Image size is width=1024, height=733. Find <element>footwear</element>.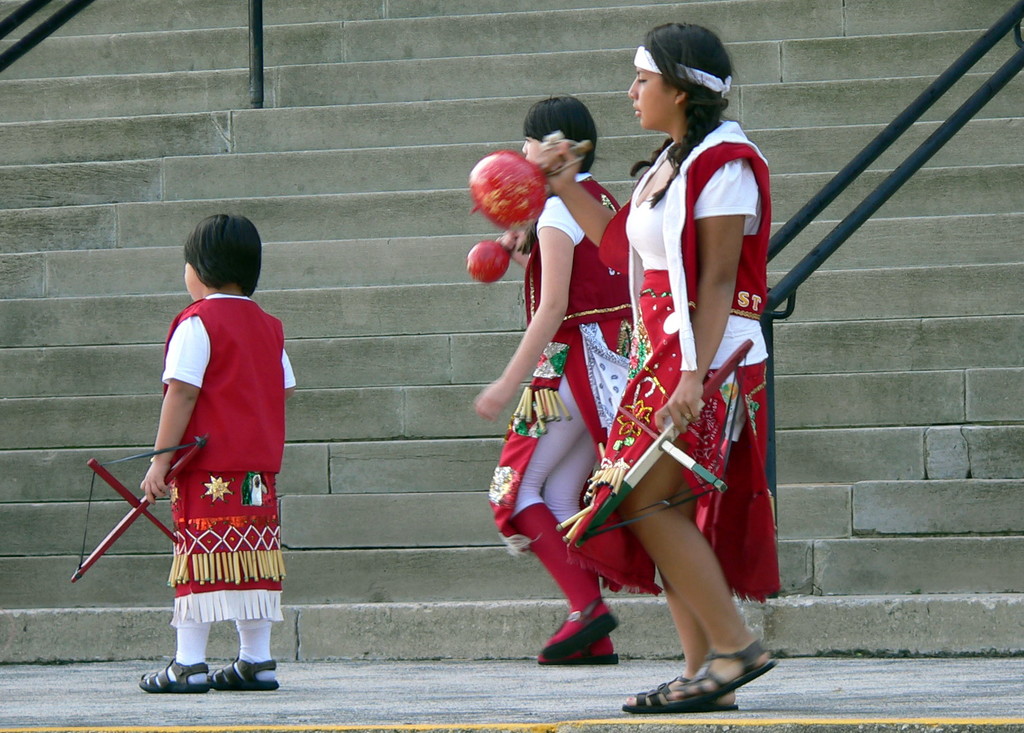
<bbox>543, 587, 619, 661</bbox>.
